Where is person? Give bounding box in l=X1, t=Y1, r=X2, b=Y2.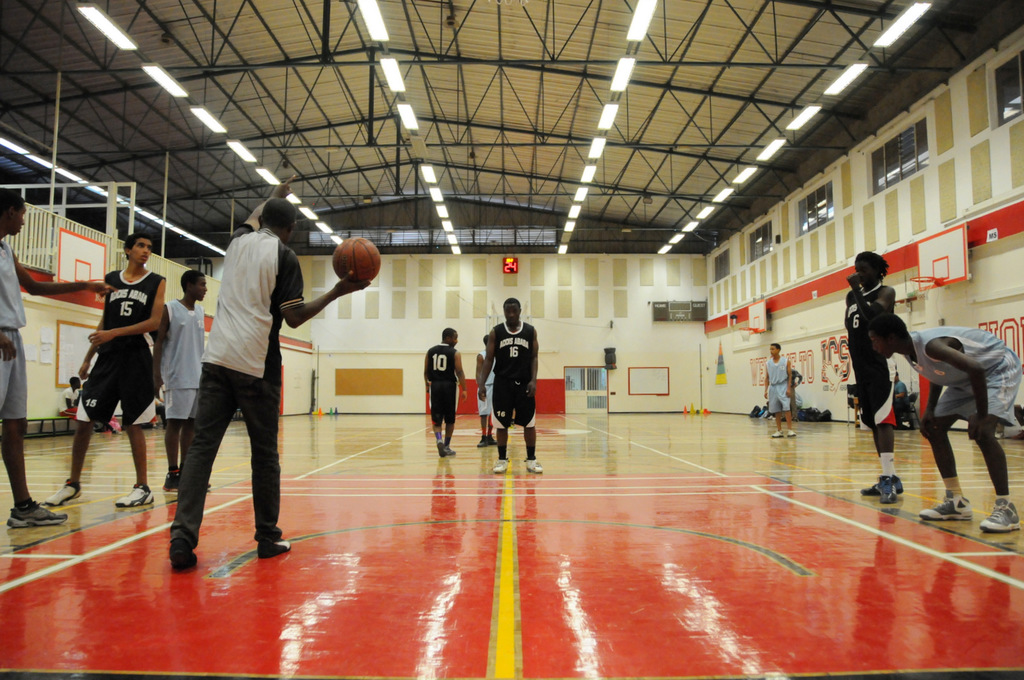
l=62, t=243, r=164, b=510.
